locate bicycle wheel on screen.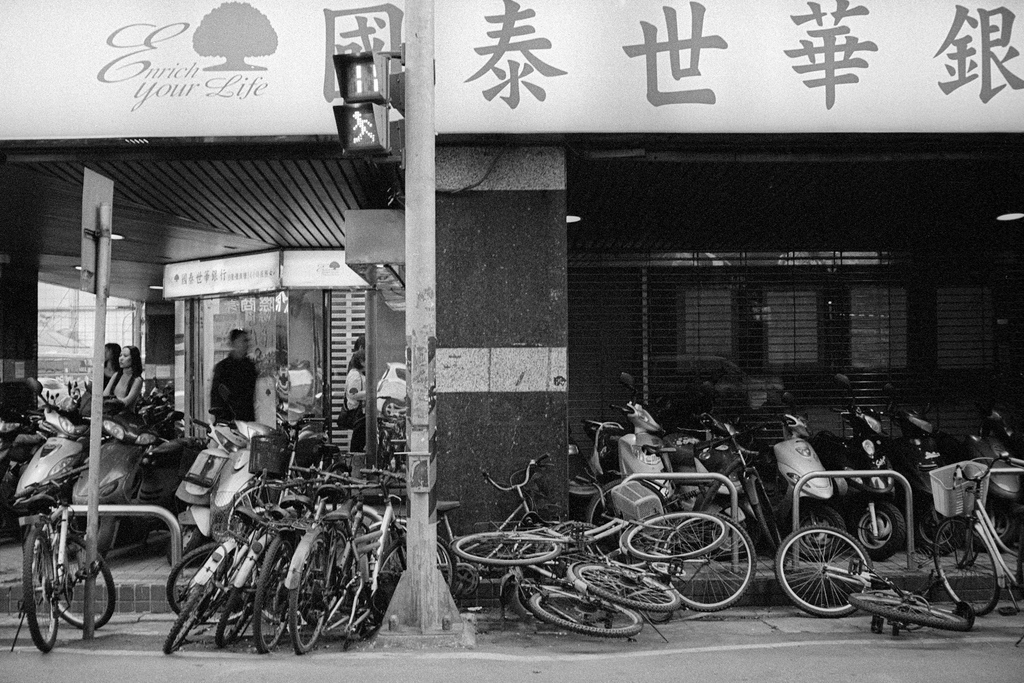
On screen at {"left": 450, "top": 528, "right": 563, "bottom": 566}.
